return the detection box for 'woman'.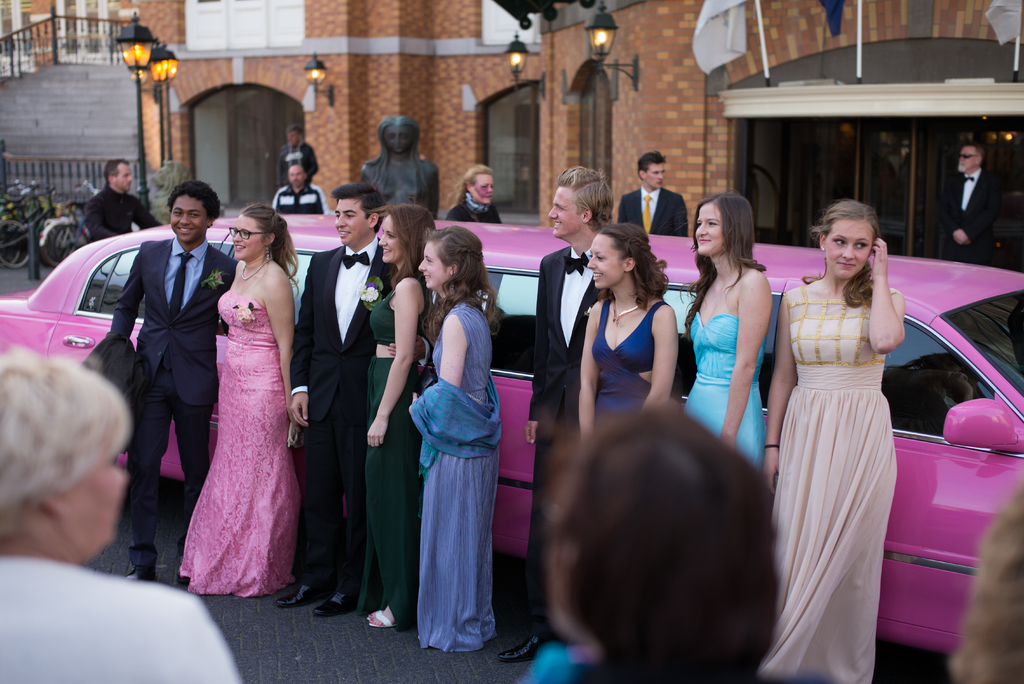
[left=165, top=202, right=300, bottom=589].
